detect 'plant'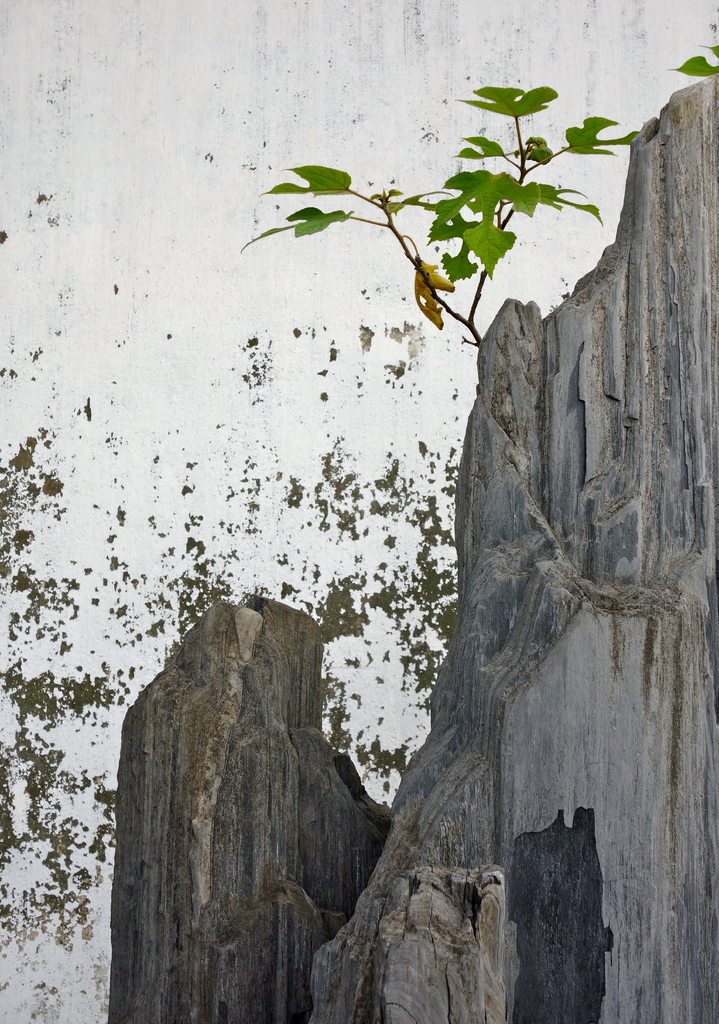
(x1=236, y1=81, x2=641, y2=348)
